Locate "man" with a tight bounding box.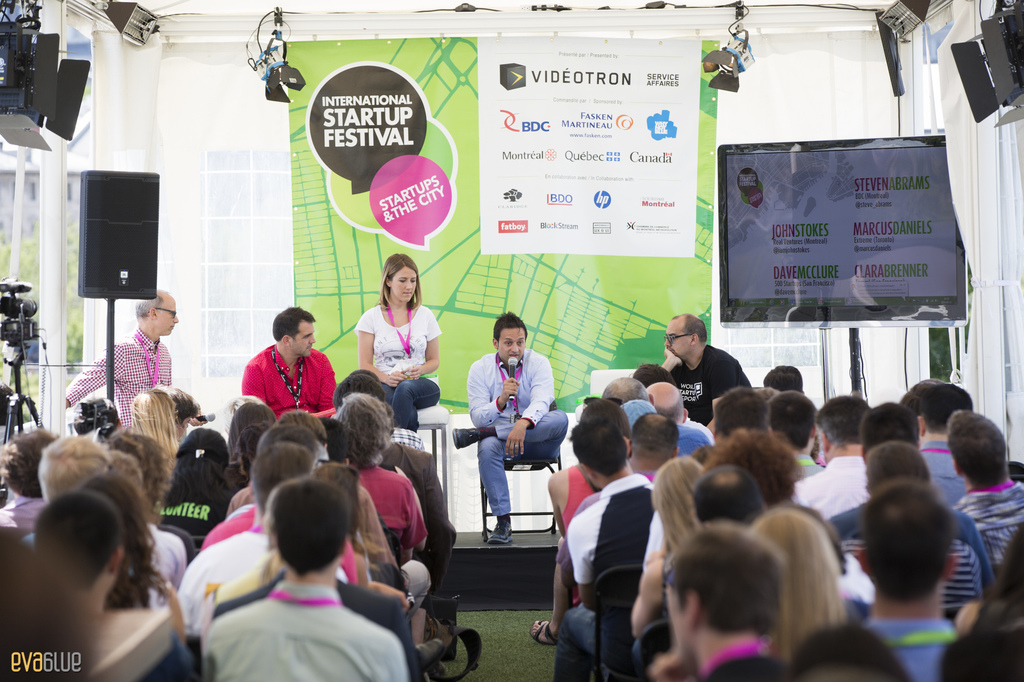
661:309:755:425.
